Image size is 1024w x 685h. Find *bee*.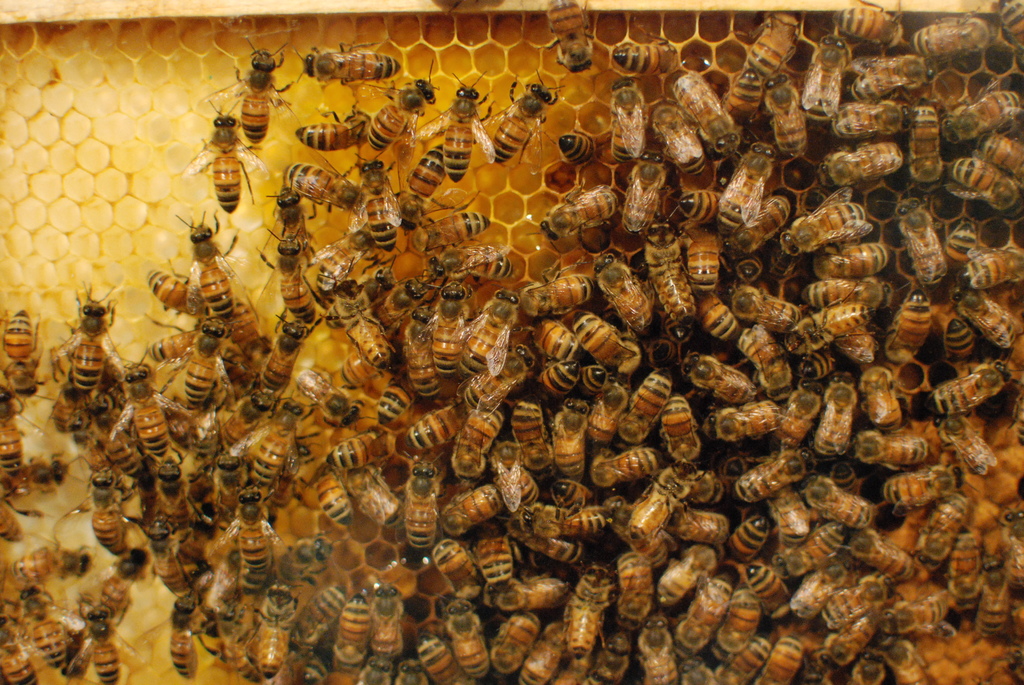
956:289:1023:340.
